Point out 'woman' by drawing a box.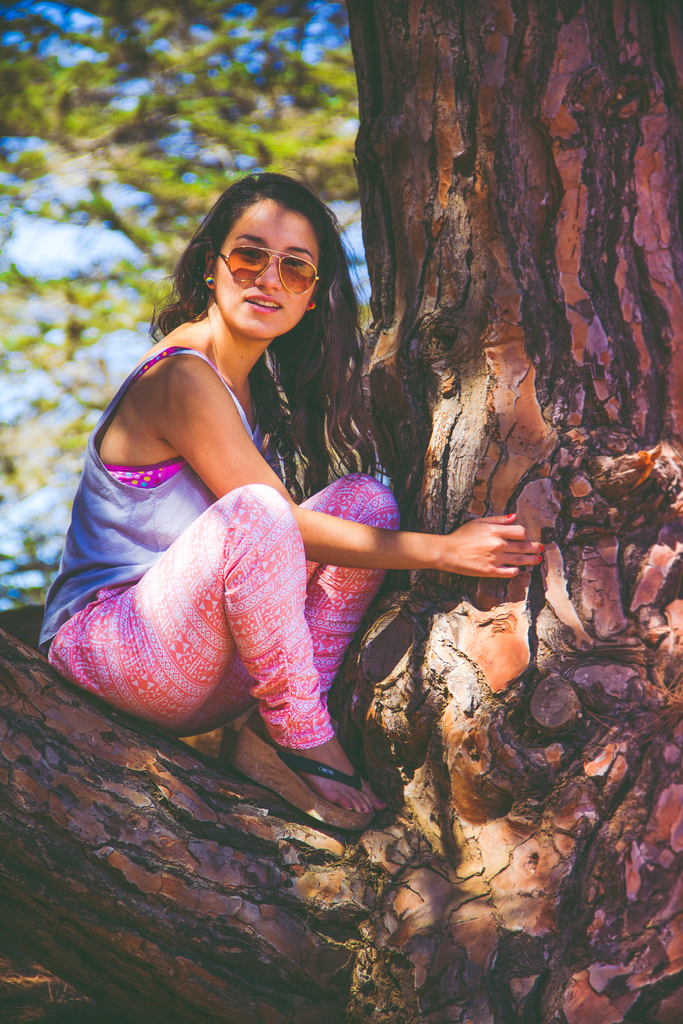
left=35, top=175, right=539, bottom=831.
